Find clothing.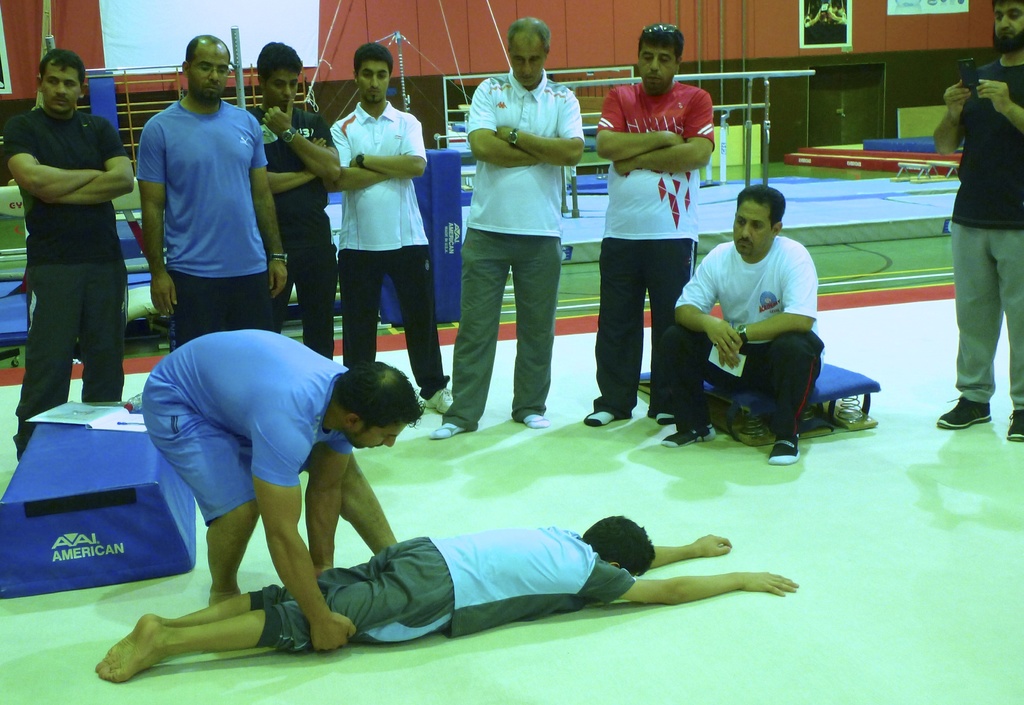
[252,107,335,361].
